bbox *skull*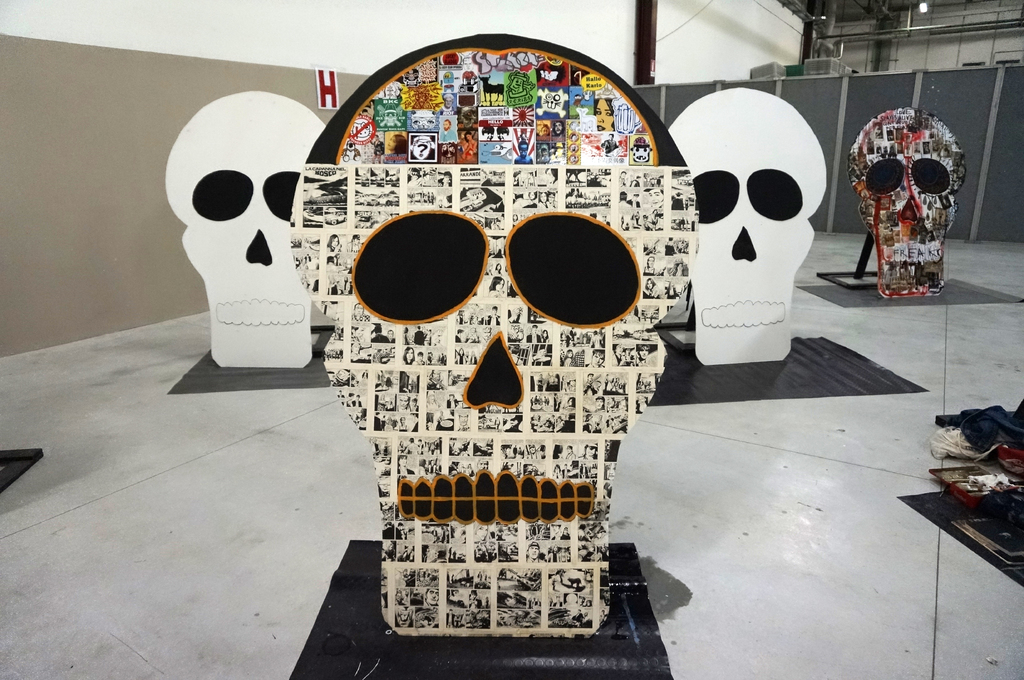
pyautogui.locateOnScreen(847, 104, 972, 300)
